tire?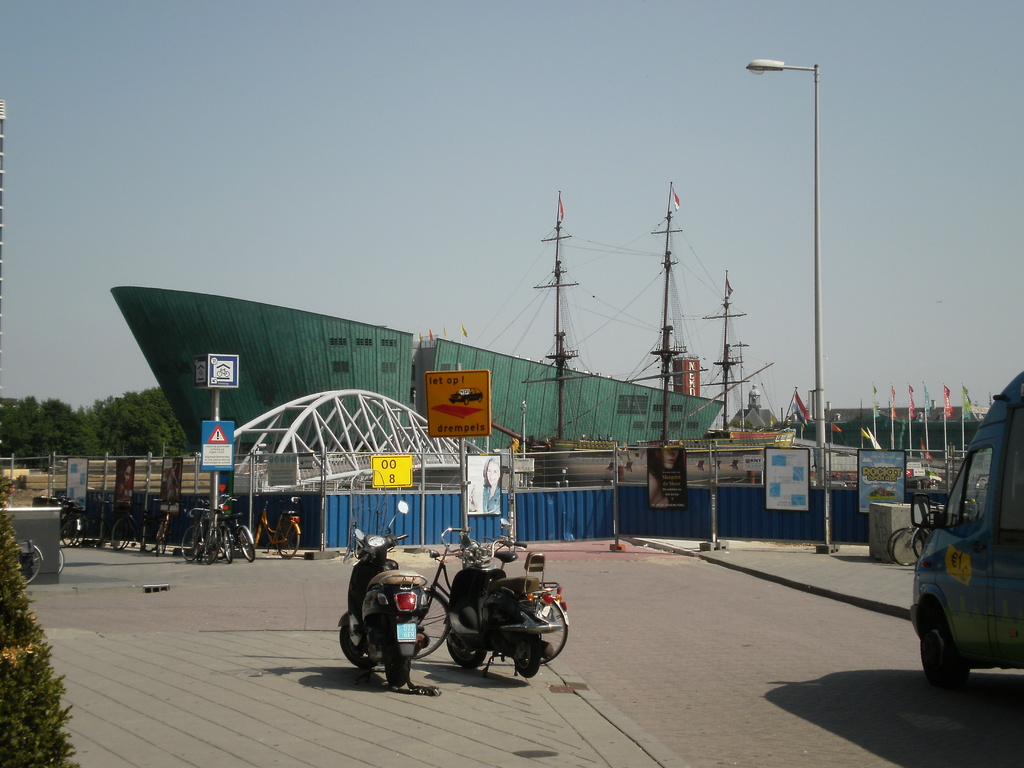
BBox(919, 612, 971, 687)
